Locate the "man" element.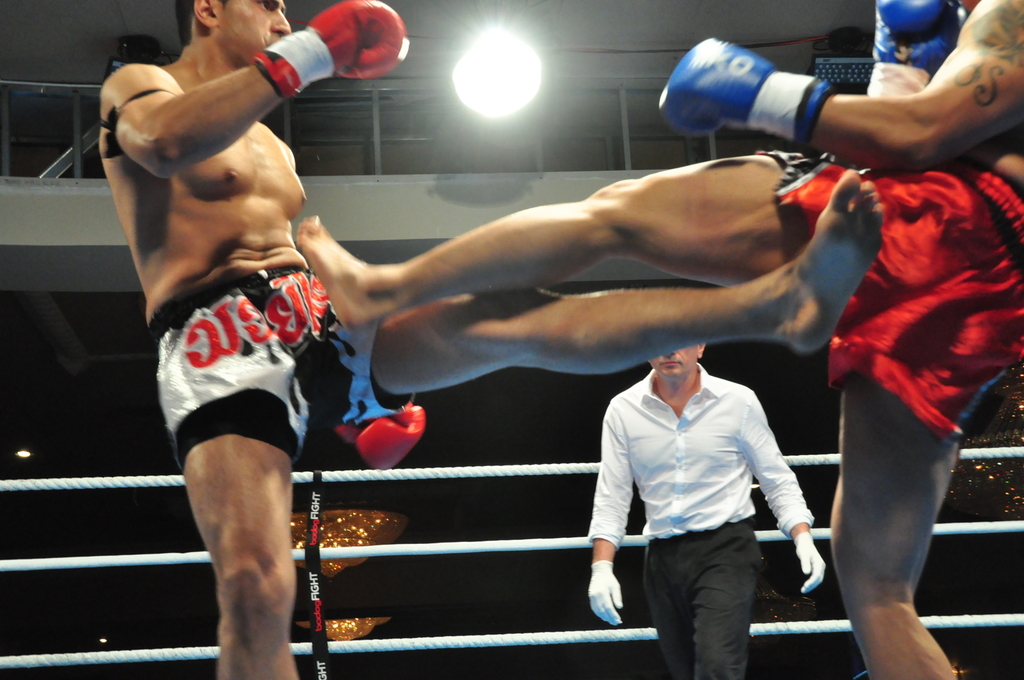
Element bbox: pyautogui.locateOnScreen(585, 341, 827, 679).
